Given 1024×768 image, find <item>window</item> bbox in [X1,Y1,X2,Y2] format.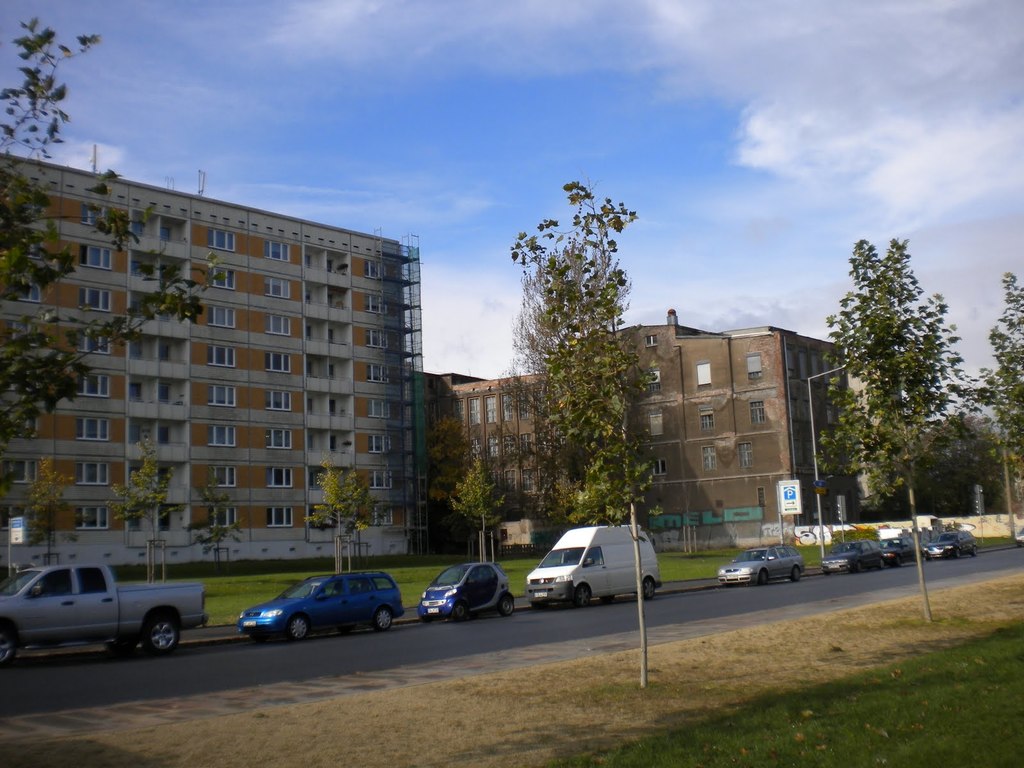
[366,331,391,352].
